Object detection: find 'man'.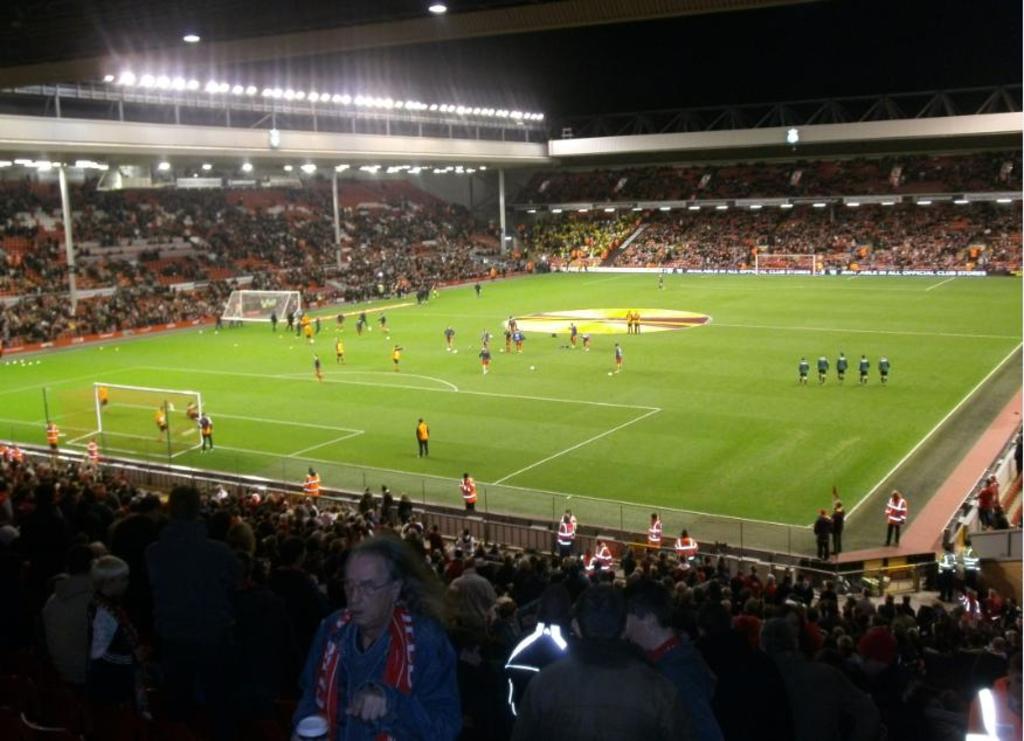
(338, 314, 344, 334).
